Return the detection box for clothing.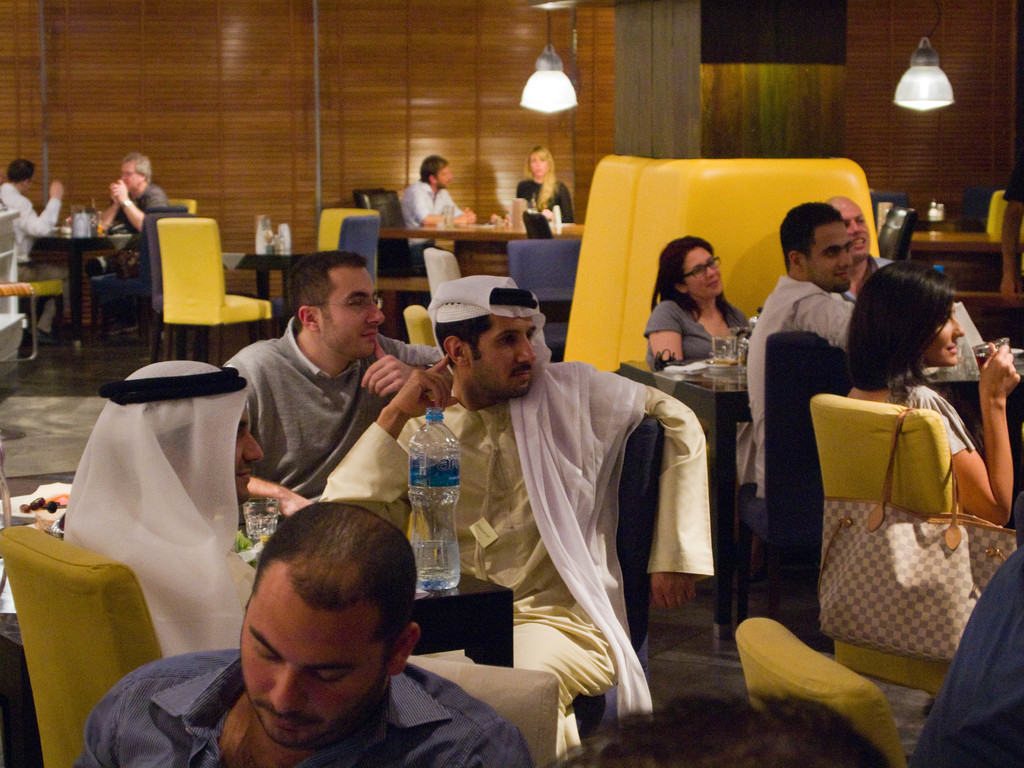
x1=727, y1=256, x2=1002, y2=490.
